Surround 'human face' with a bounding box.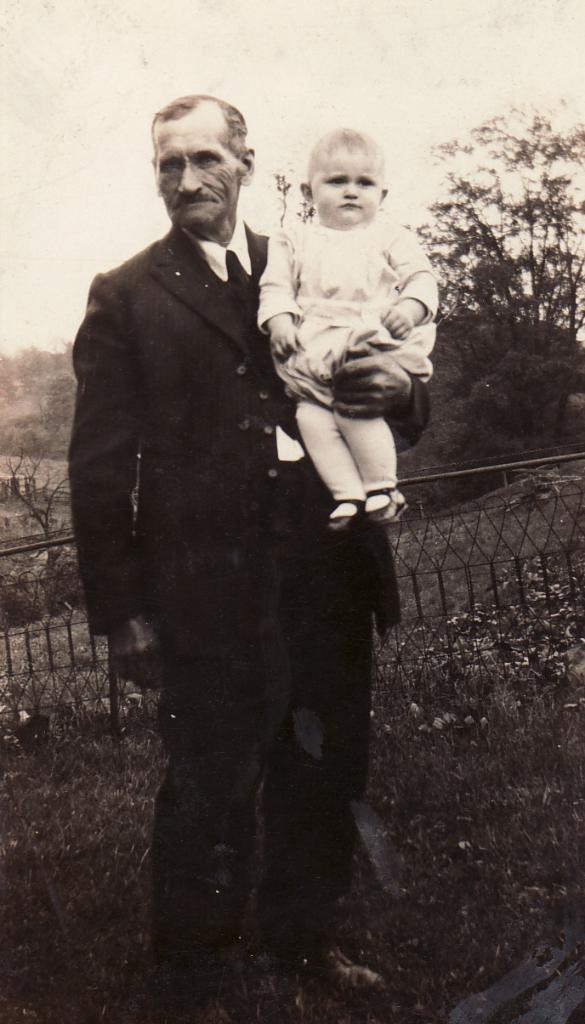
left=301, top=139, right=387, bottom=222.
